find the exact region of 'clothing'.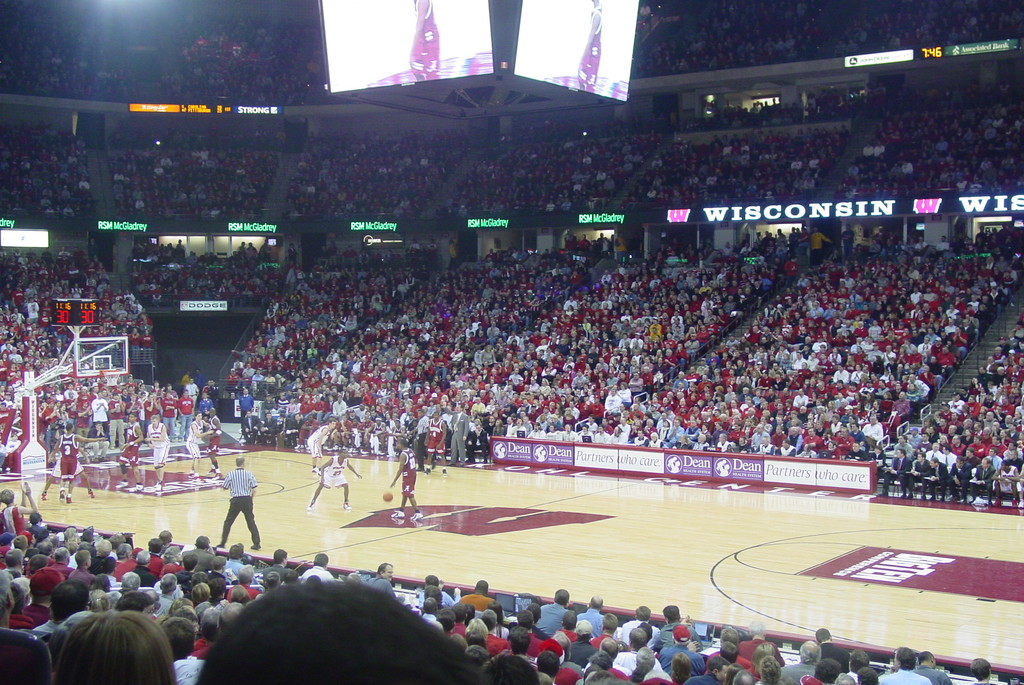
Exact region: bbox=[184, 415, 198, 462].
